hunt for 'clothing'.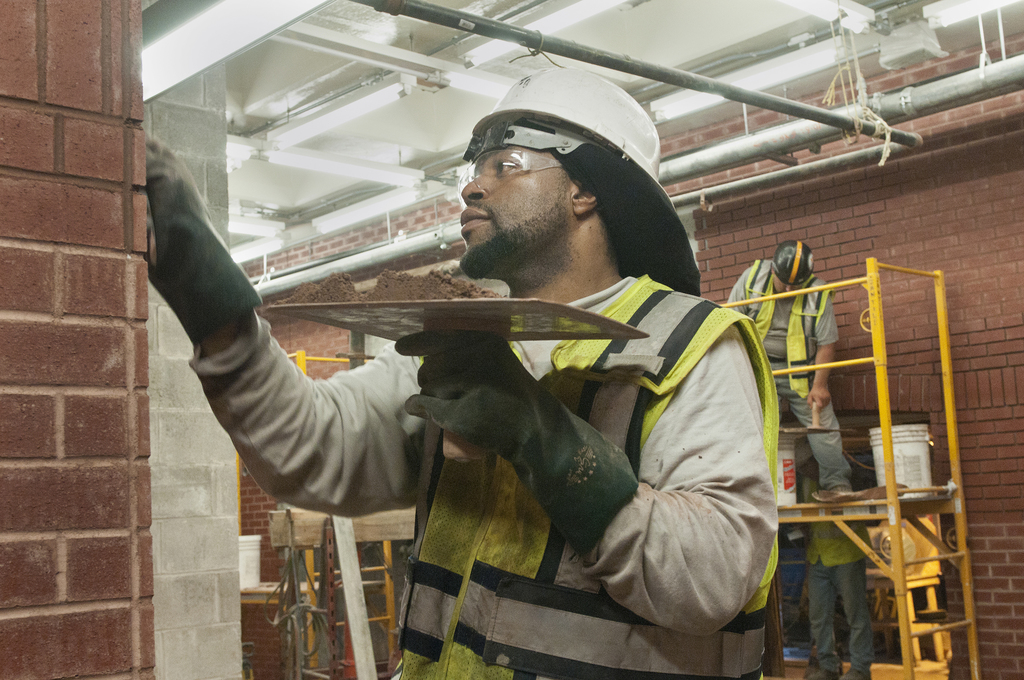
Hunted down at BBox(791, 466, 872, 679).
